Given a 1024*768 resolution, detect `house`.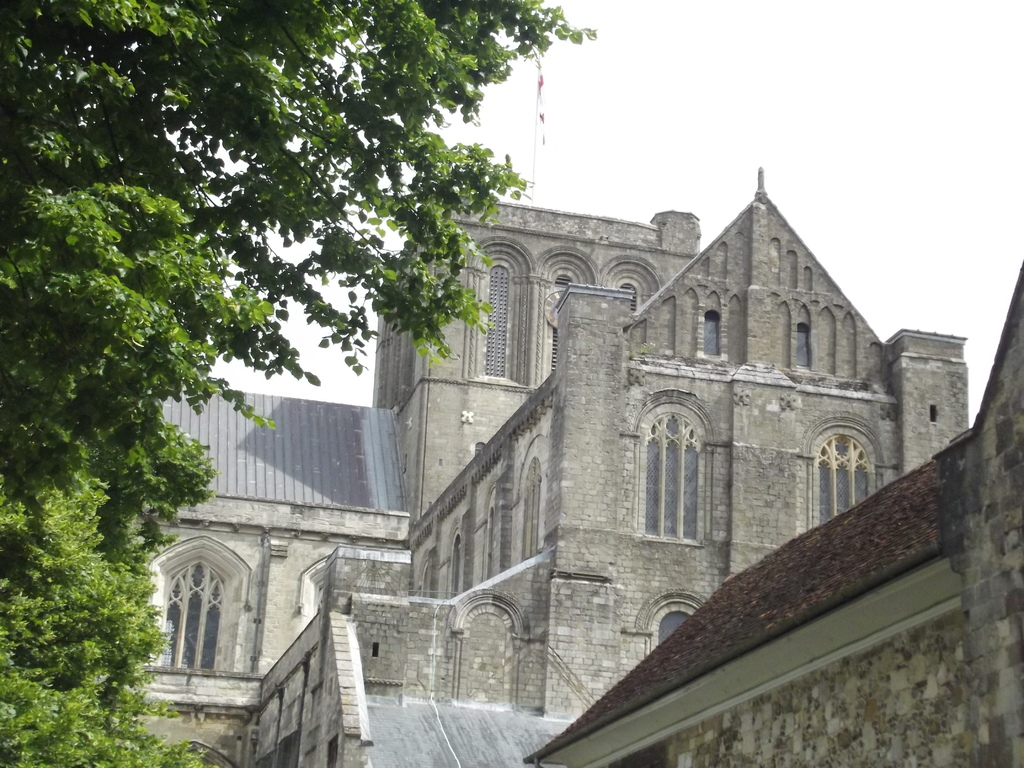
pyautogui.locateOnScreen(149, 143, 966, 767).
